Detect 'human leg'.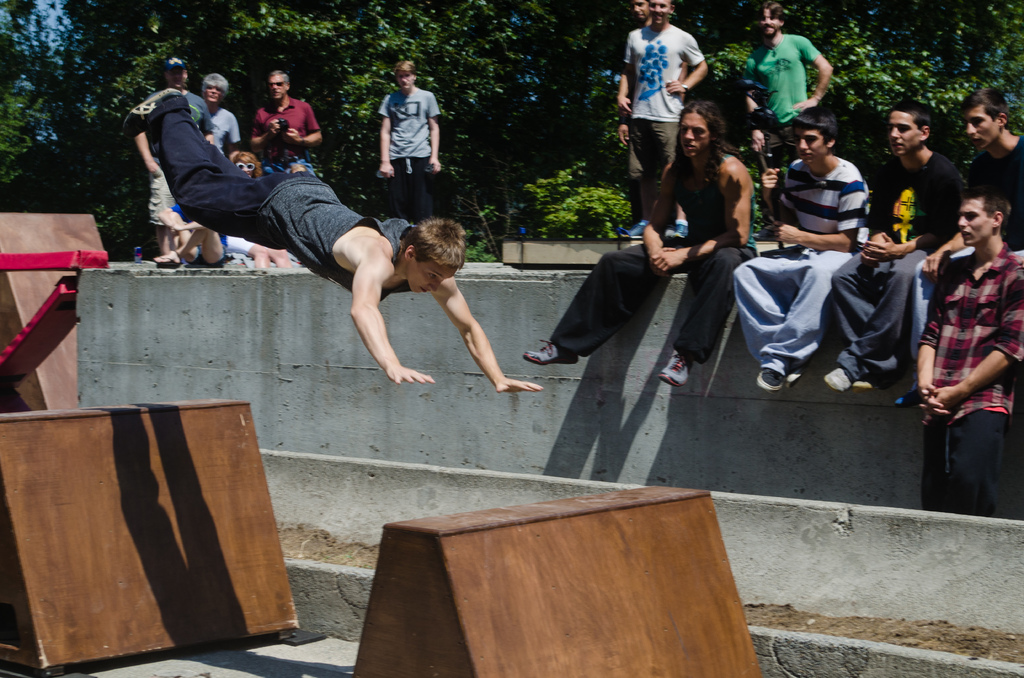
Detected at bbox=(849, 250, 929, 392).
